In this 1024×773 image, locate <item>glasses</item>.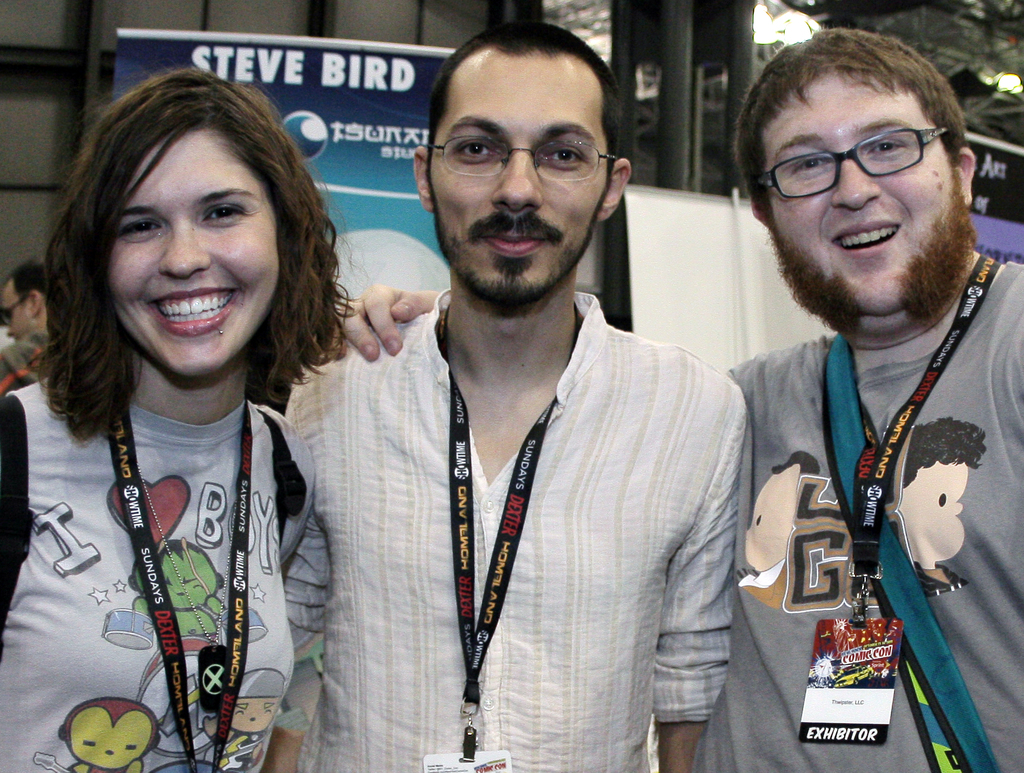
Bounding box: 424 141 616 181.
